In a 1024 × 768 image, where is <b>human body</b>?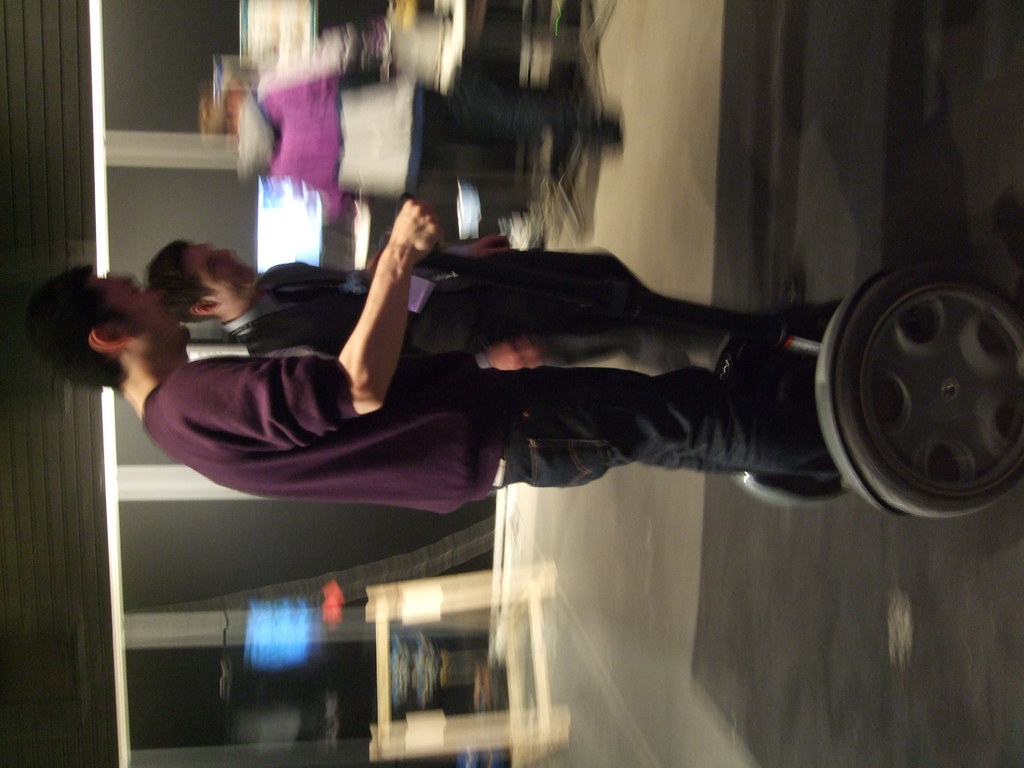
region(148, 230, 872, 376).
